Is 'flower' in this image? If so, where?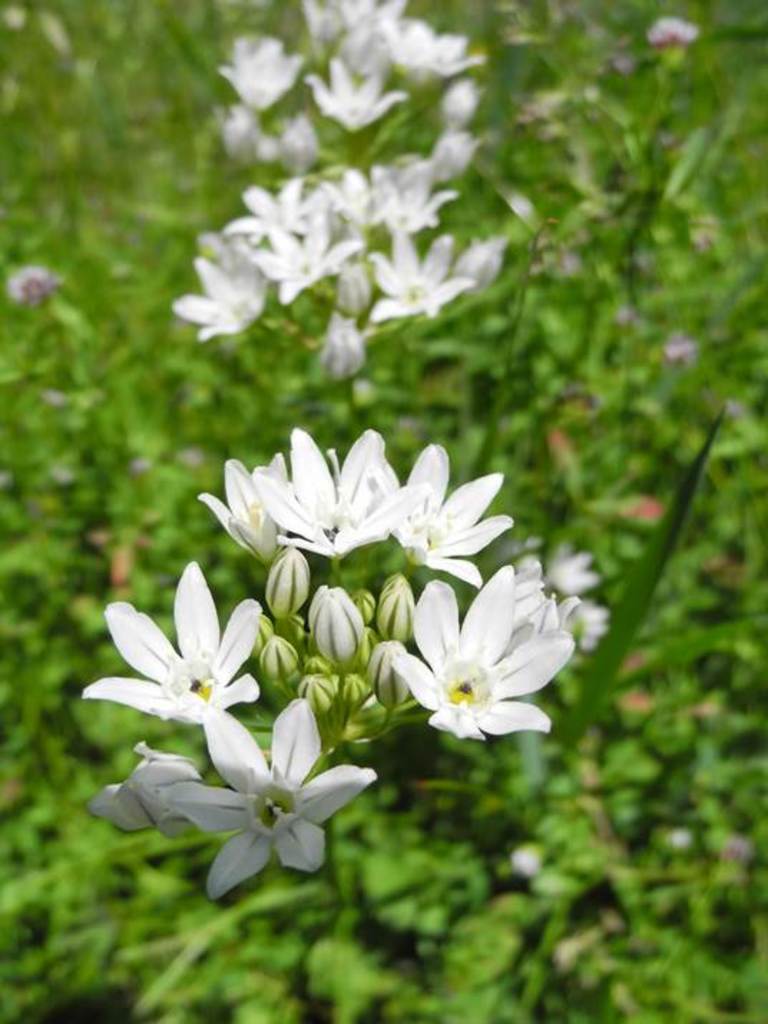
Yes, at crop(198, 428, 514, 583).
